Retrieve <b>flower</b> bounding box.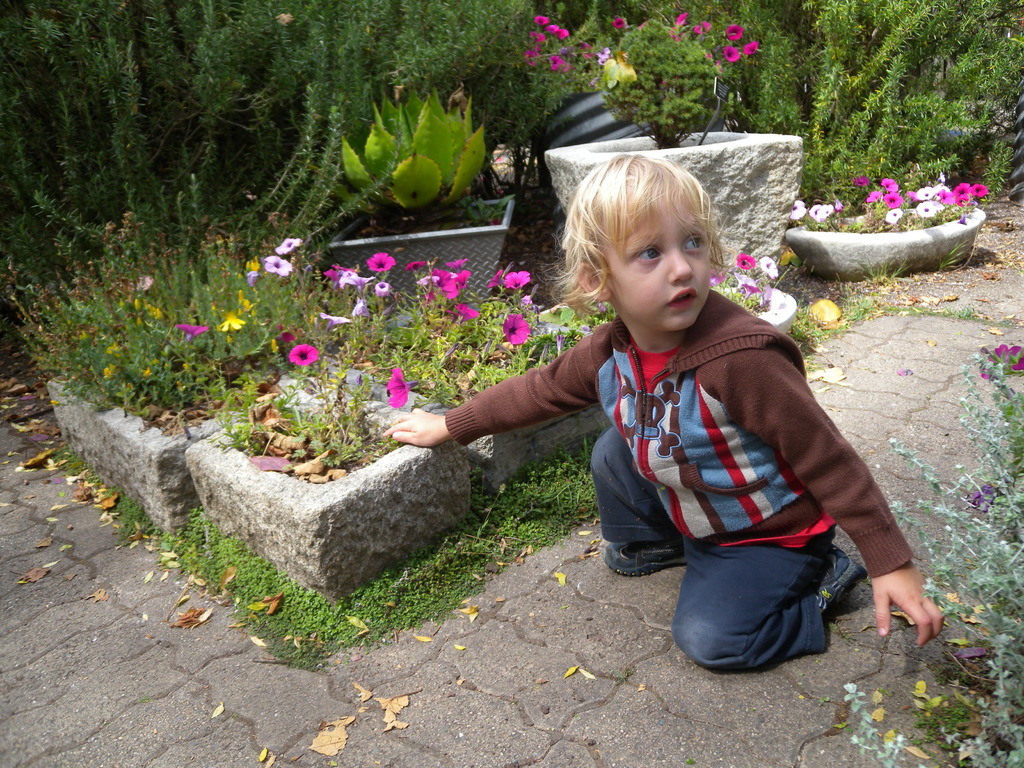
Bounding box: pyautogui.locateOnScreen(369, 252, 394, 271).
